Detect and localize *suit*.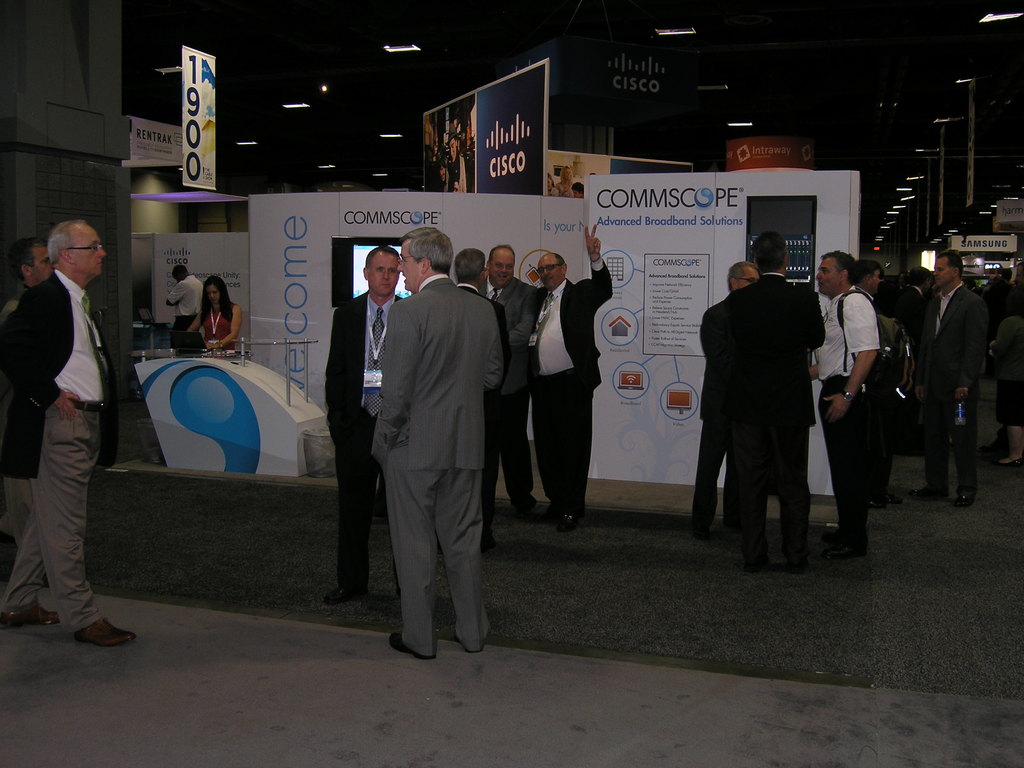
Localized at bbox(701, 247, 836, 551).
